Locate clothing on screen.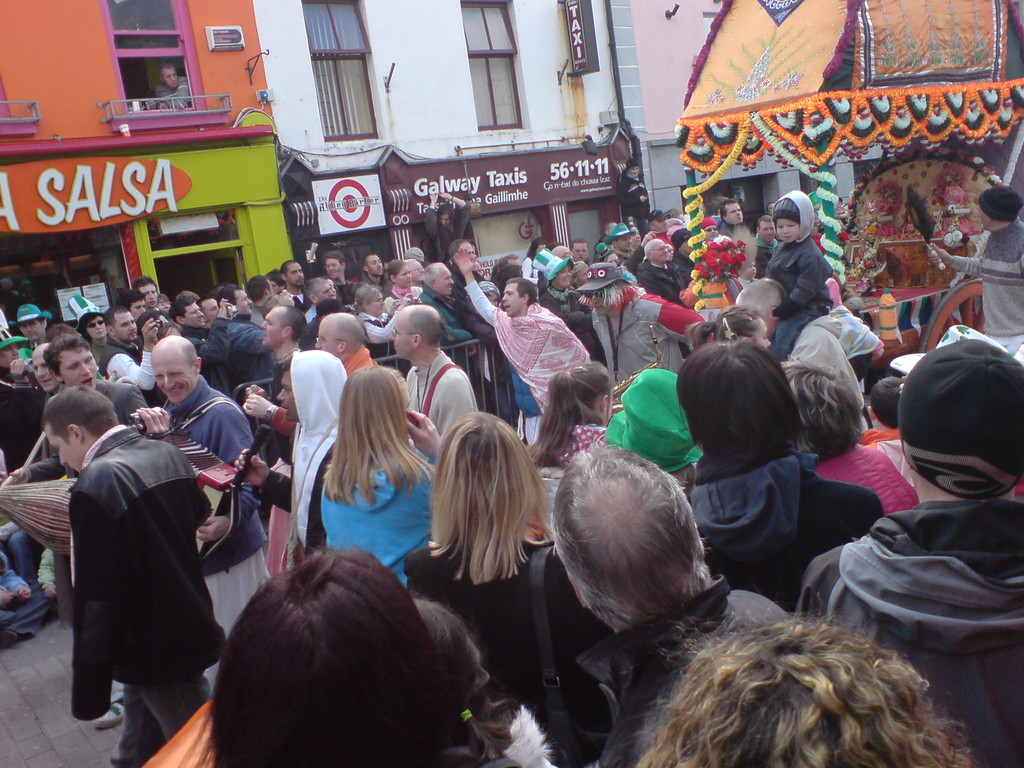
On screen at 314,445,455,594.
